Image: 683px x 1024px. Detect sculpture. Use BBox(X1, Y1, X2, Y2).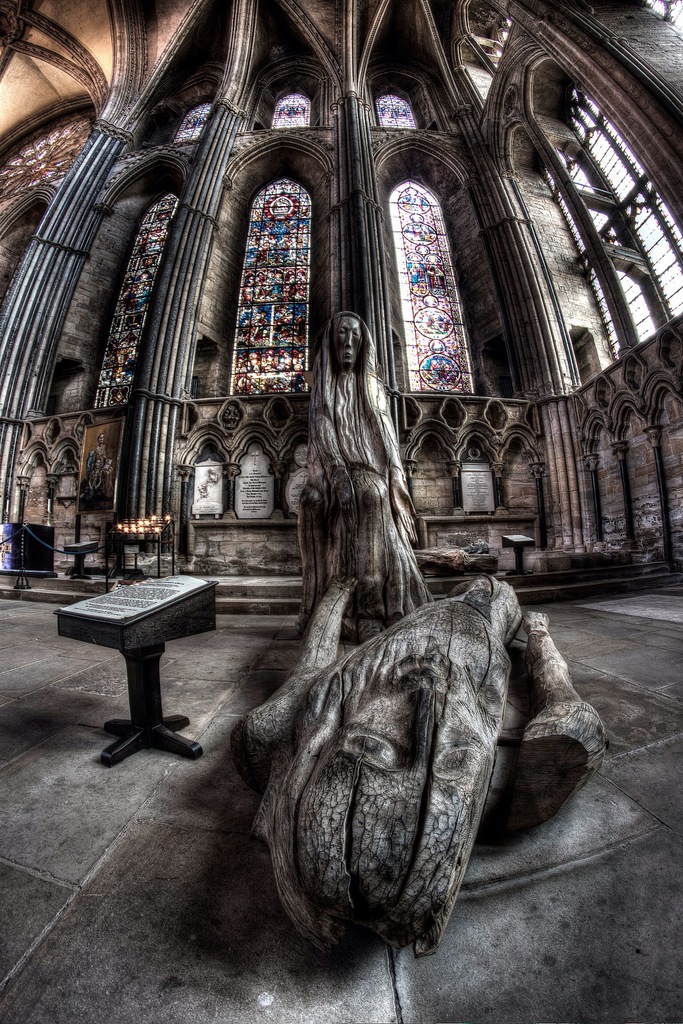
BBox(242, 490, 512, 924).
